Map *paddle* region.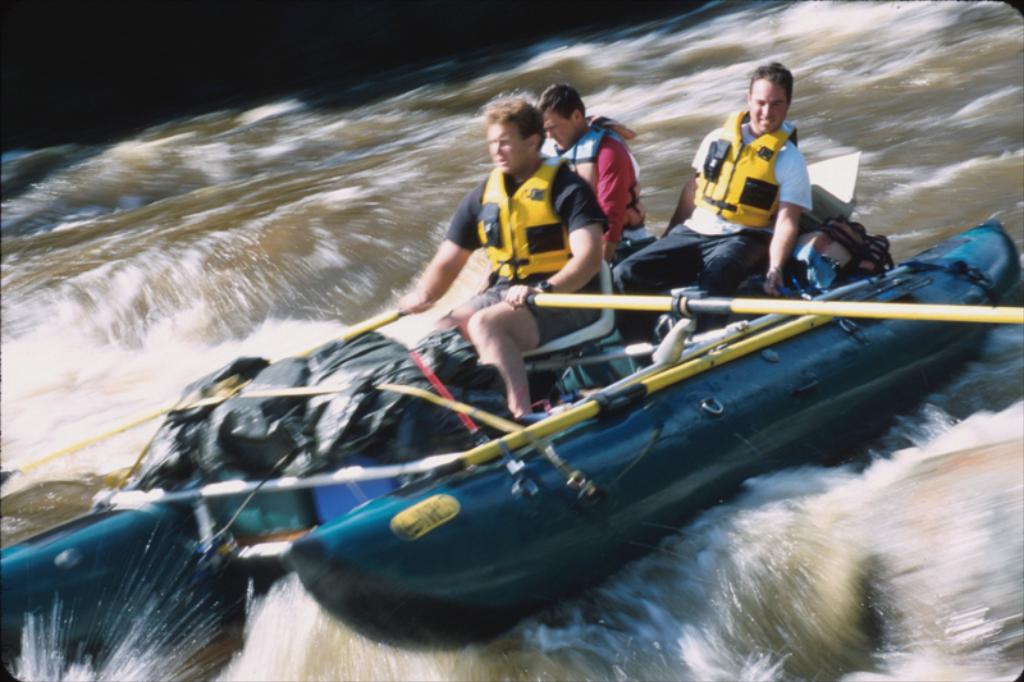
Mapped to bbox=[436, 283, 882, 477].
